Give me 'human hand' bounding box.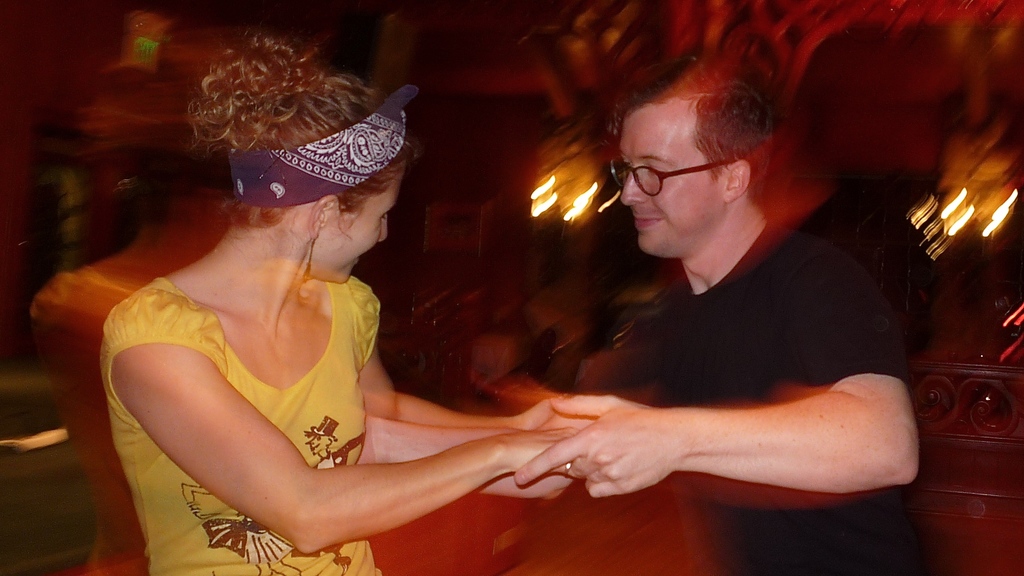
543:385:740:500.
